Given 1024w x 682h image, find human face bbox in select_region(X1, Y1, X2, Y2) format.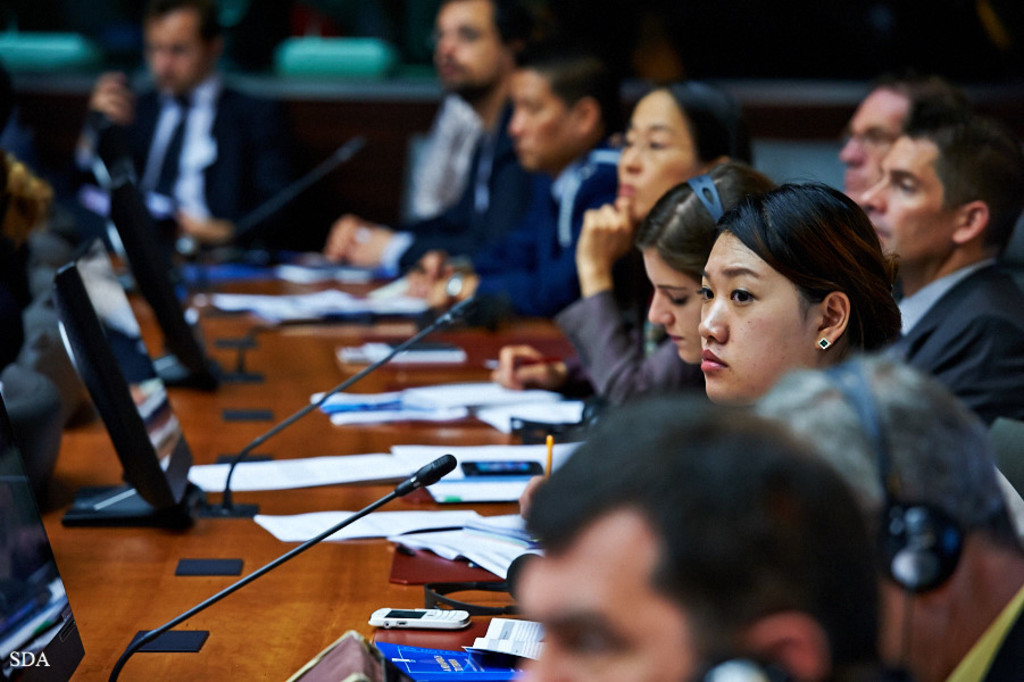
select_region(696, 227, 821, 400).
